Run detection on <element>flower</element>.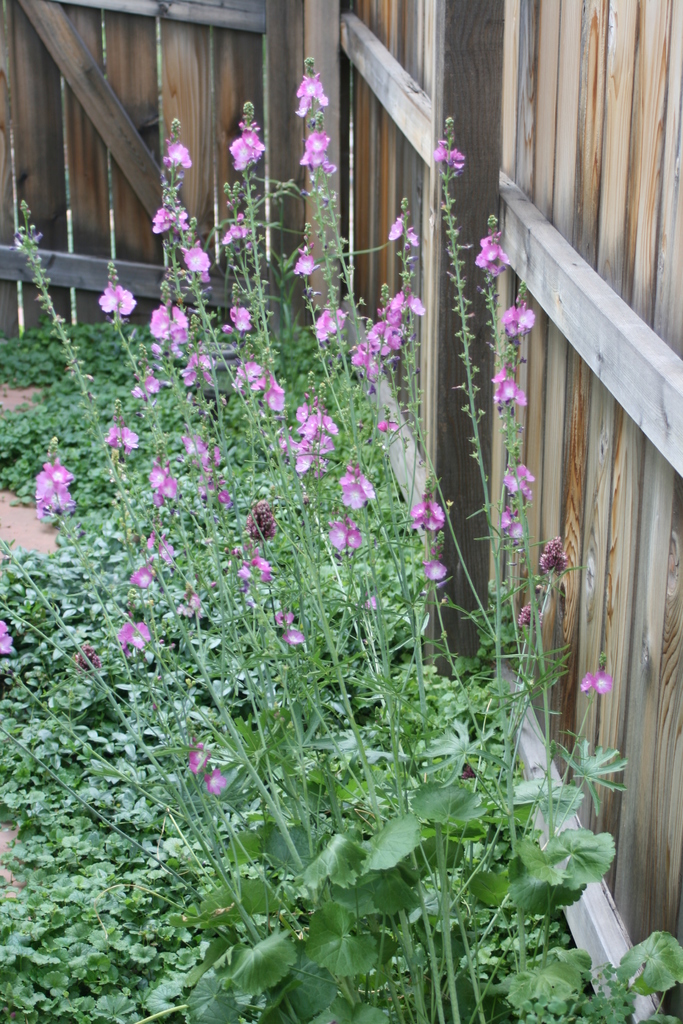
Result: {"x1": 147, "y1": 310, "x2": 190, "y2": 338}.
